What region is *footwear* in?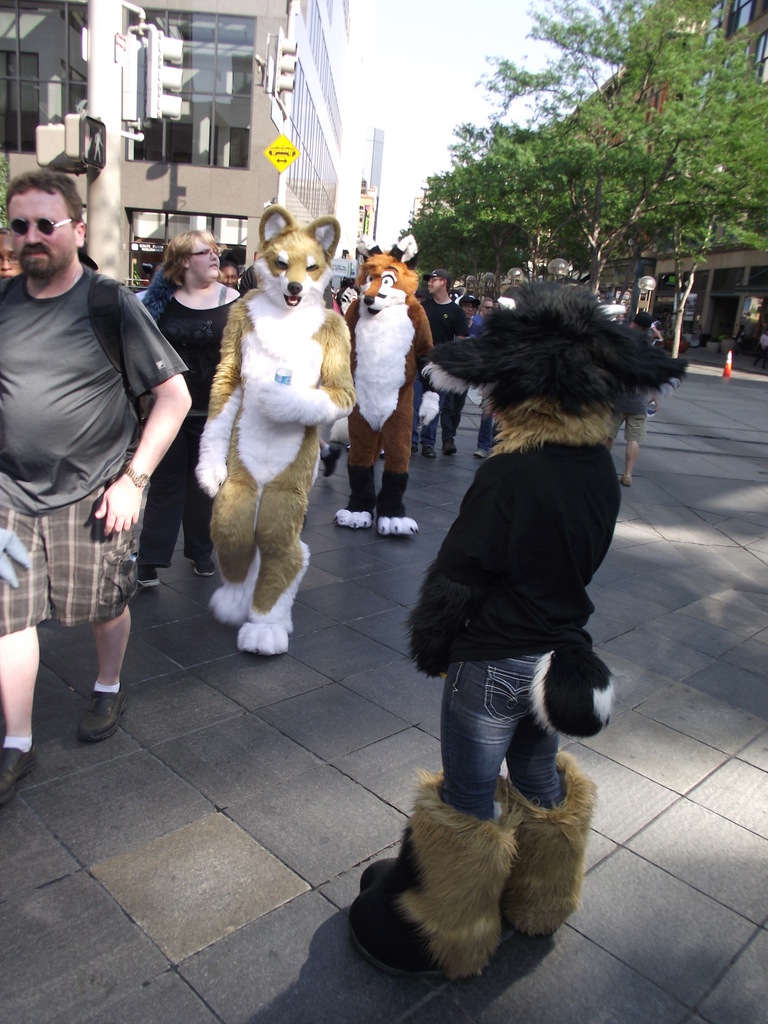
left=83, top=678, right=131, bottom=746.
